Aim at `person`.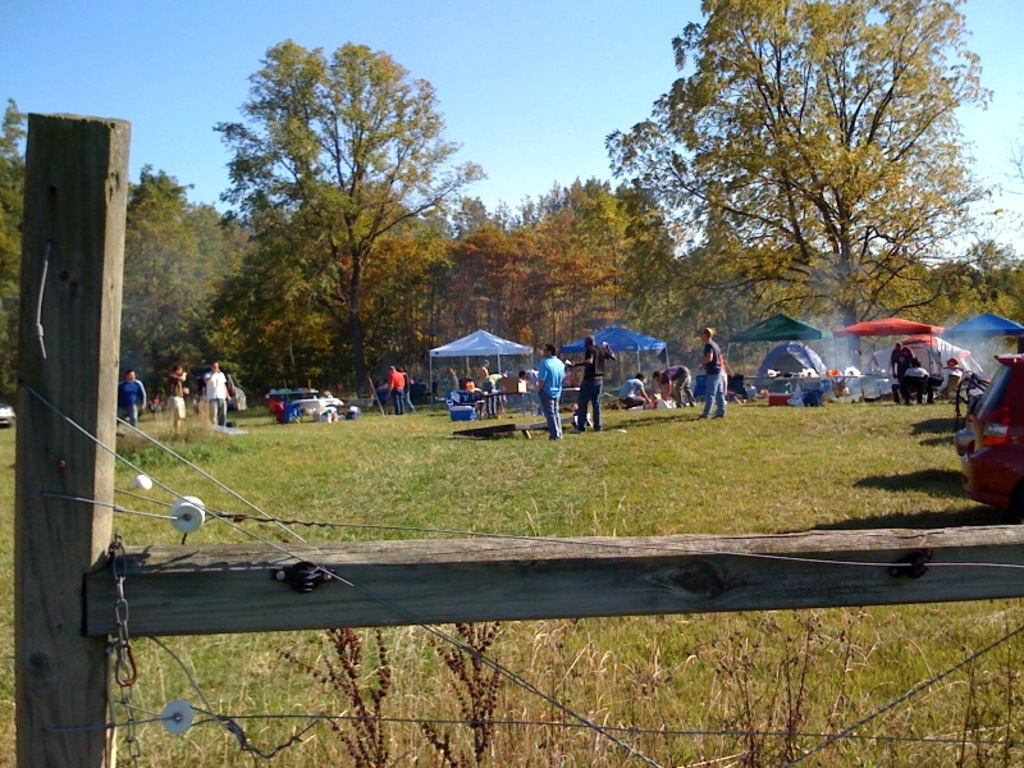
Aimed at pyautogui.locateOnScreen(118, 370, 148, 428).
